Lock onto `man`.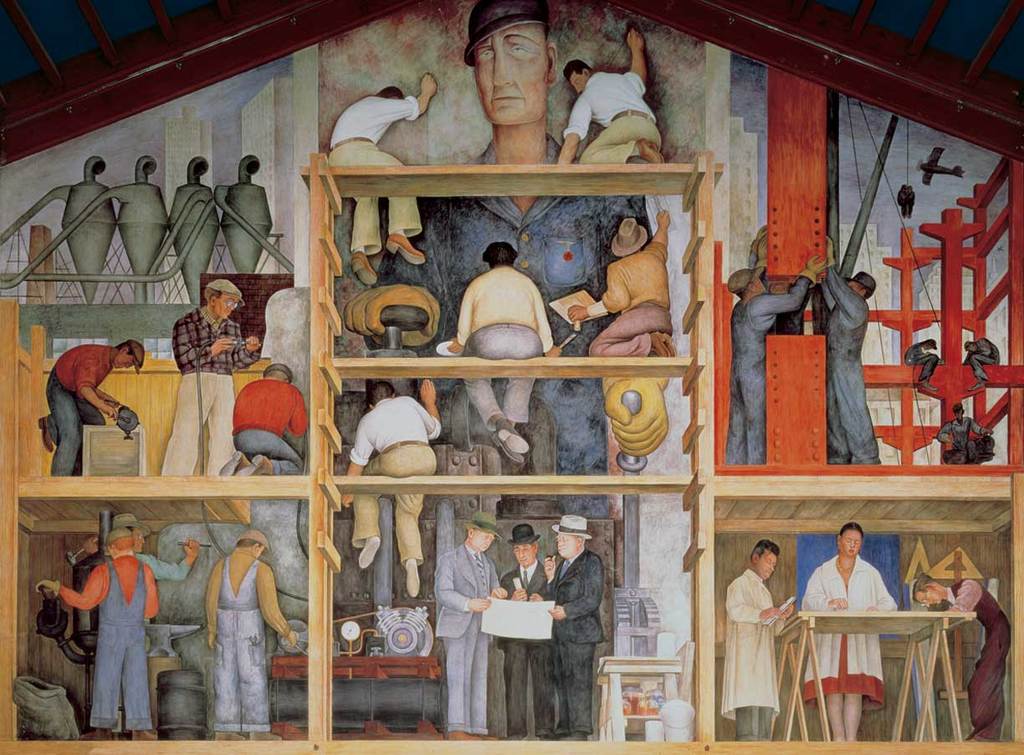
Locked: x1=202 y1=529 x2=299 y2=742.
